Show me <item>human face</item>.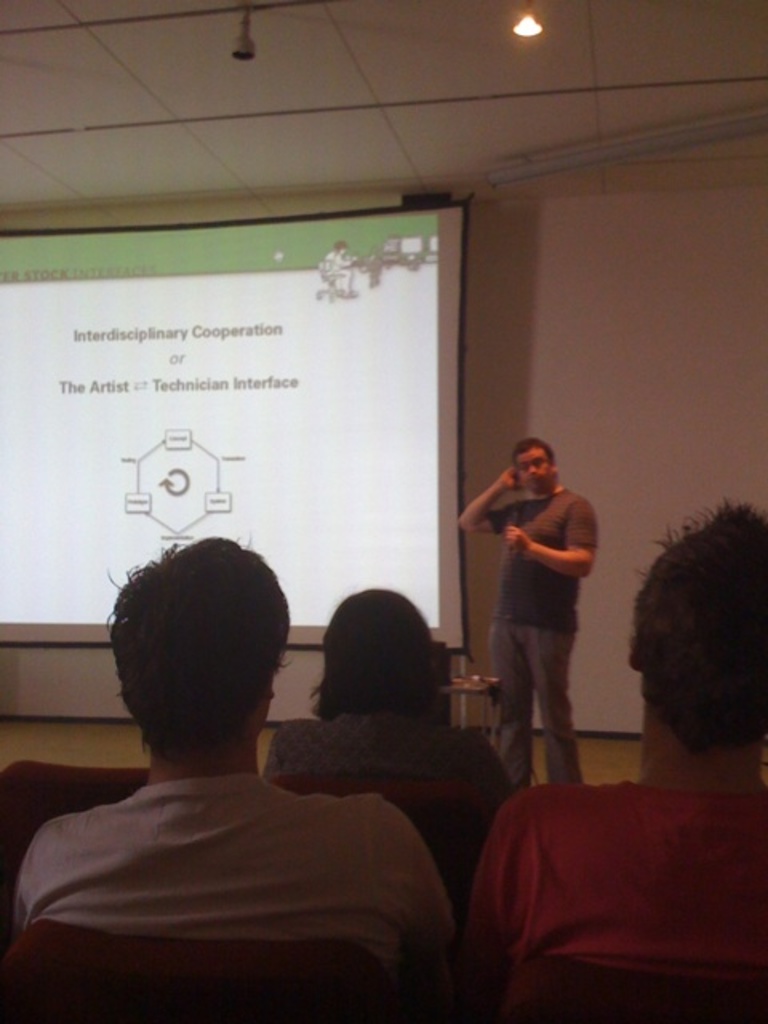
<item>human face</item> is here: (left=518, top=448, right=550, bottom=486).
